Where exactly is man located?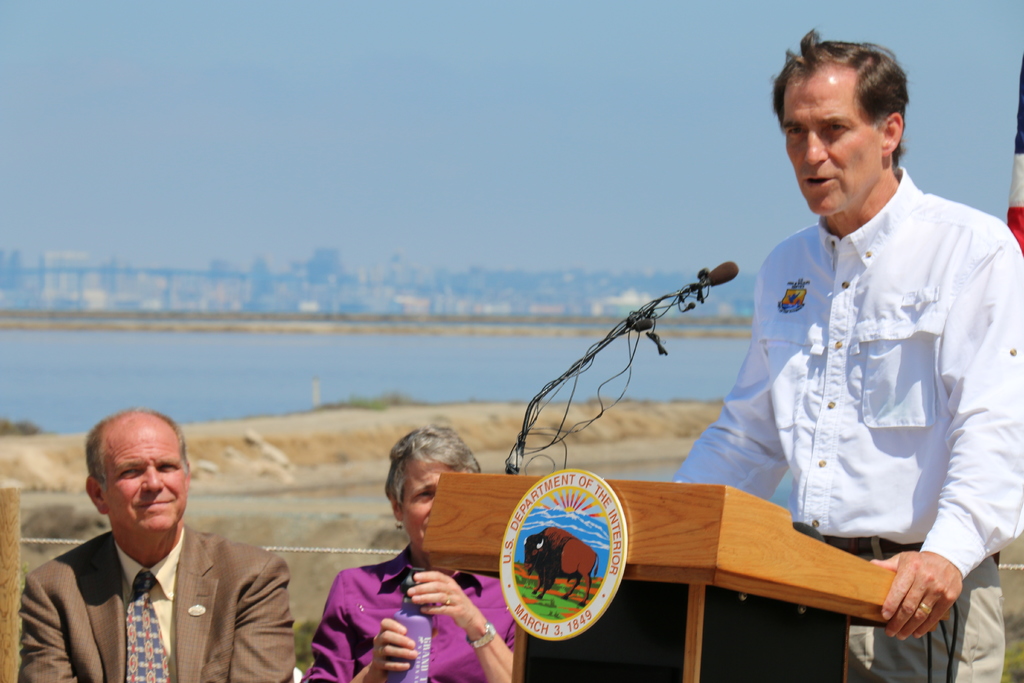
Its bounding box is box(19, 425, 302, 680).
